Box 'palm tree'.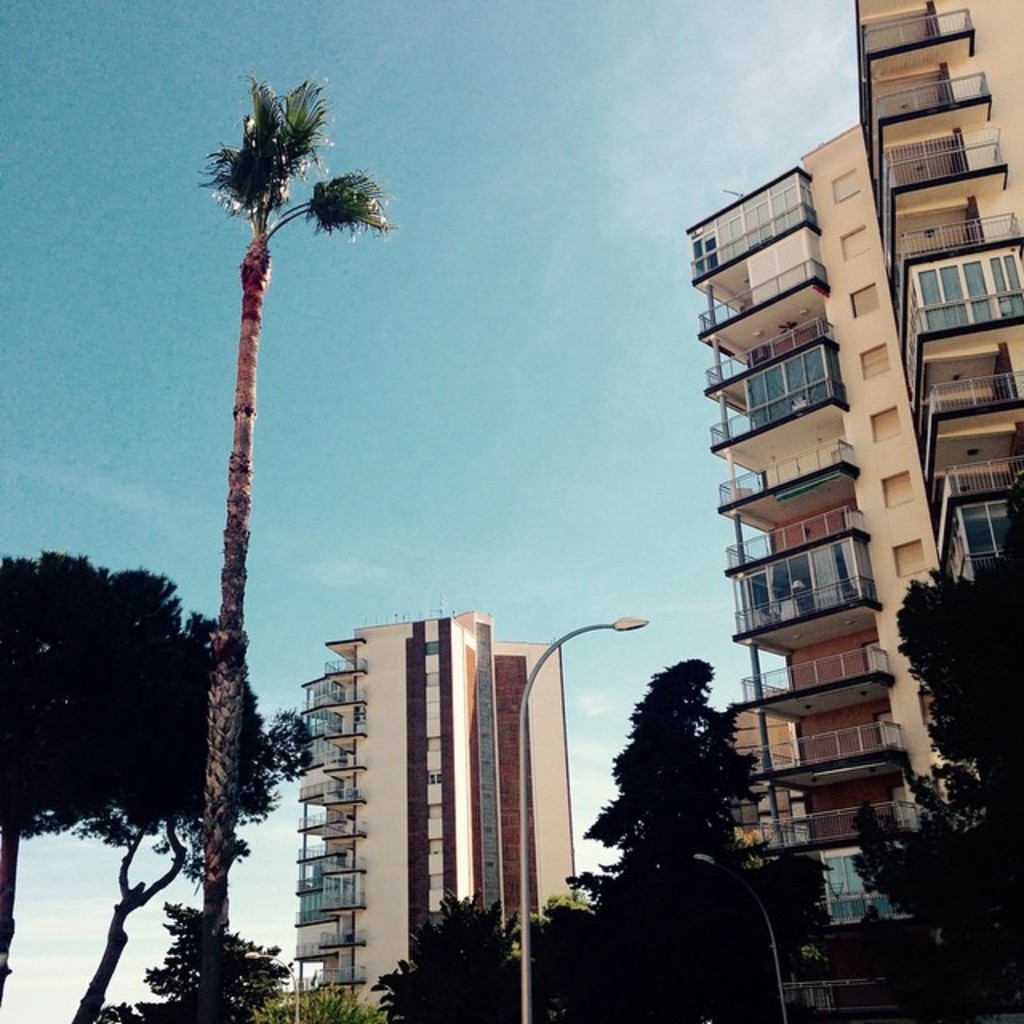
bbox(114, 896, 288, 1022).
